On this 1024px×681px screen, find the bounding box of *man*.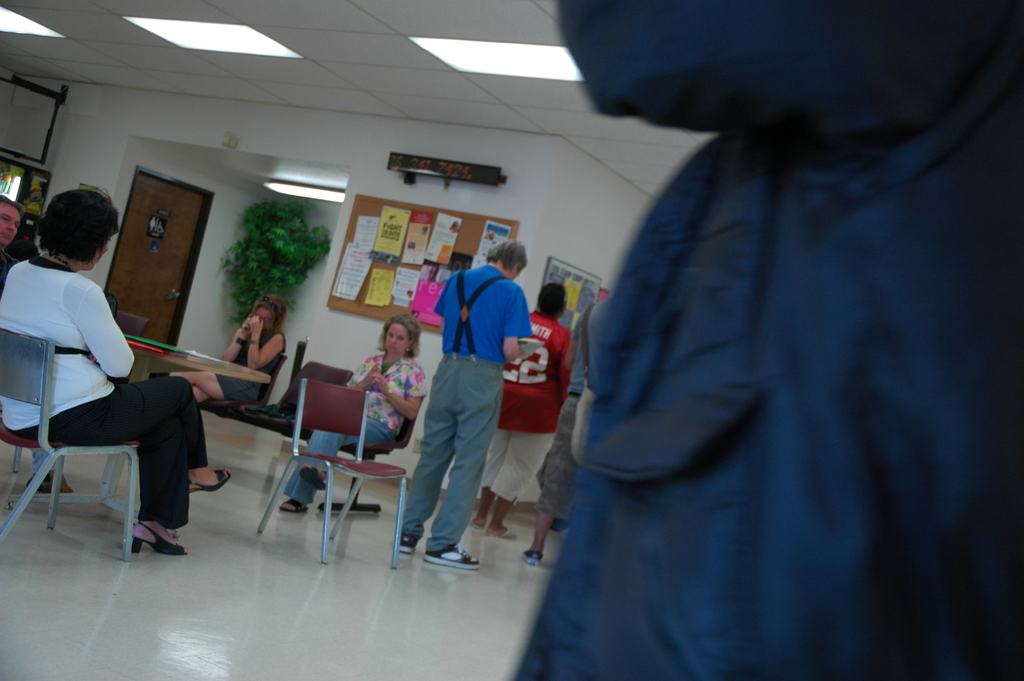
Bounding box: 467, 279, 568, 546.
